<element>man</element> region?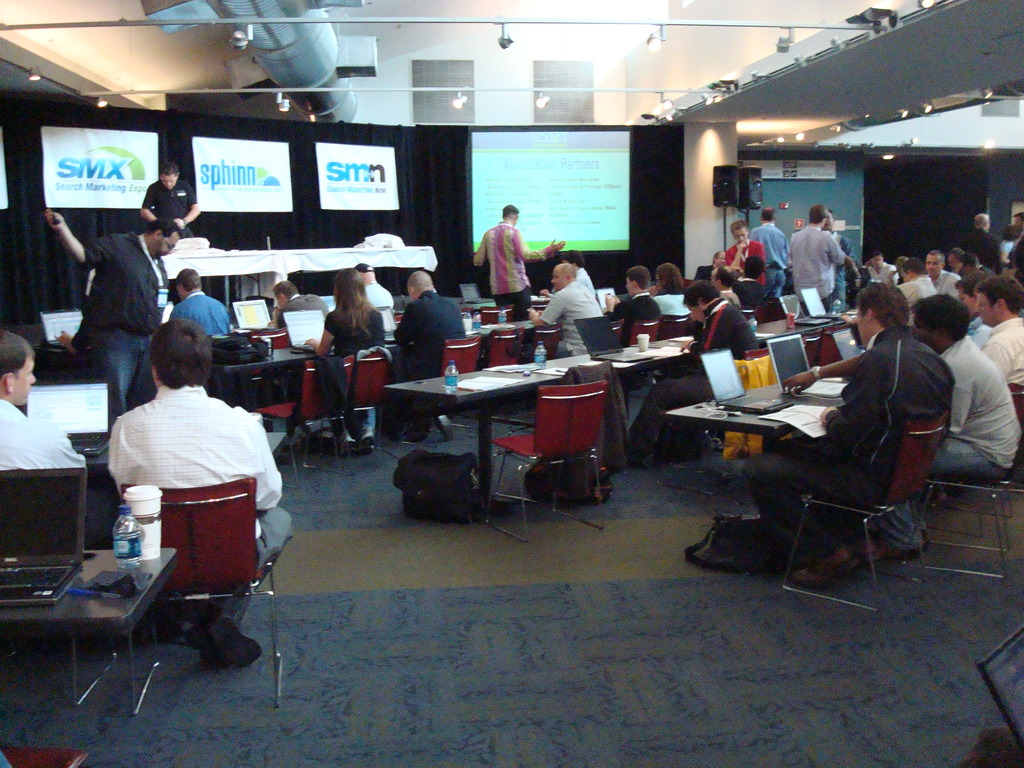
Rect(604, 260, 662, 351)
